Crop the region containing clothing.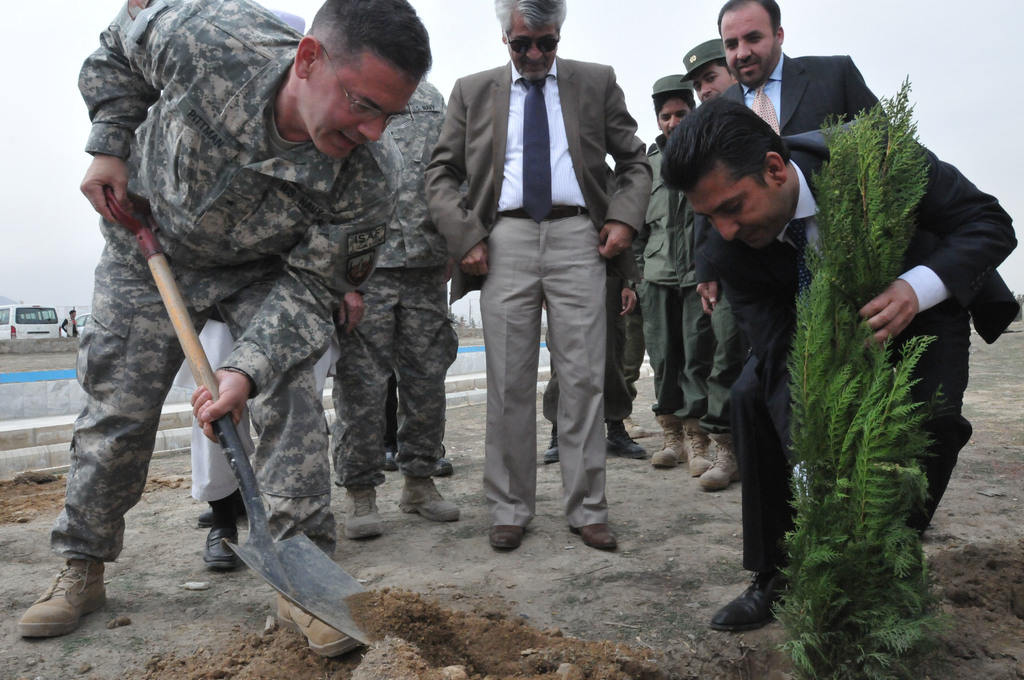
Crop region: <bbox>737, 118, 1017, 576</bbox>.
